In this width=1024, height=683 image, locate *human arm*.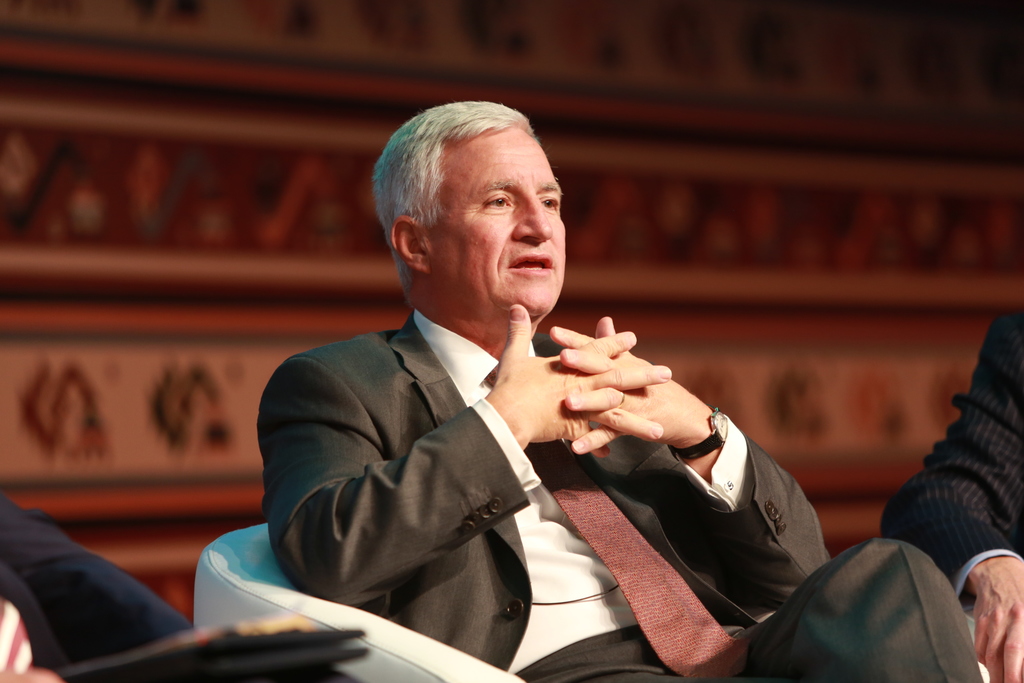
Bounding box: box=[882, 306, 1023, 682].
